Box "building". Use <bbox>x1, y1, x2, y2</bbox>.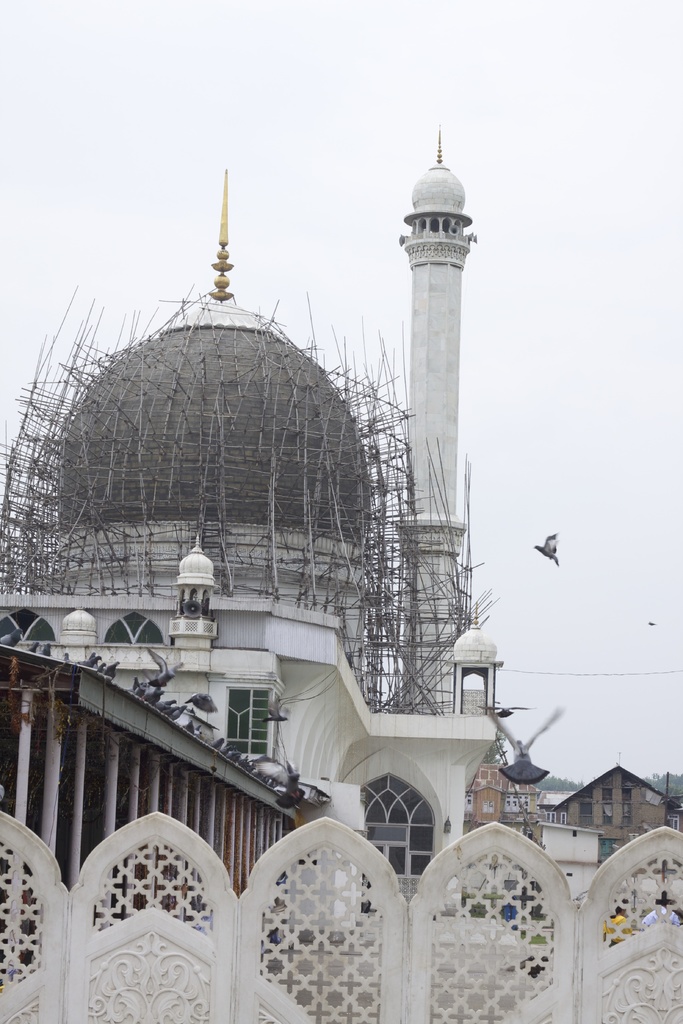
<bbox>545, 756, 681, 854</bbox>.
